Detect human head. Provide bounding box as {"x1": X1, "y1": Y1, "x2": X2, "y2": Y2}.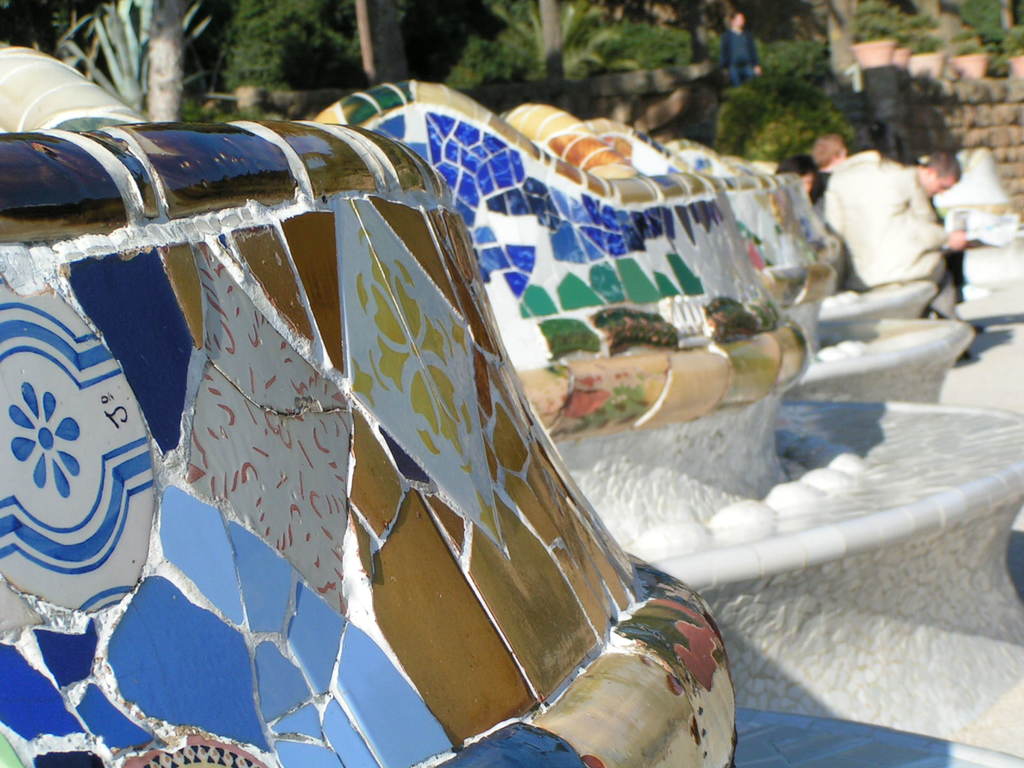
{"x1": 918, "y1": 152, "x2": 956, "y2": 191}.
